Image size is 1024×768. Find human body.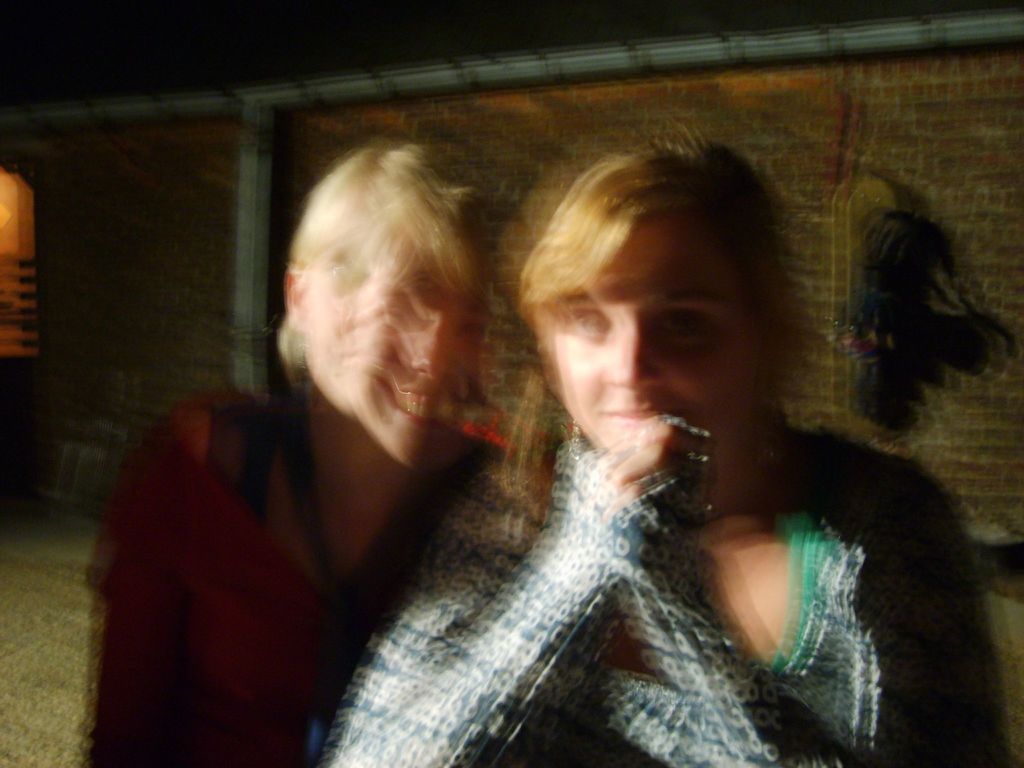
<bbox>79, 145, 526, 767</bbox>.
